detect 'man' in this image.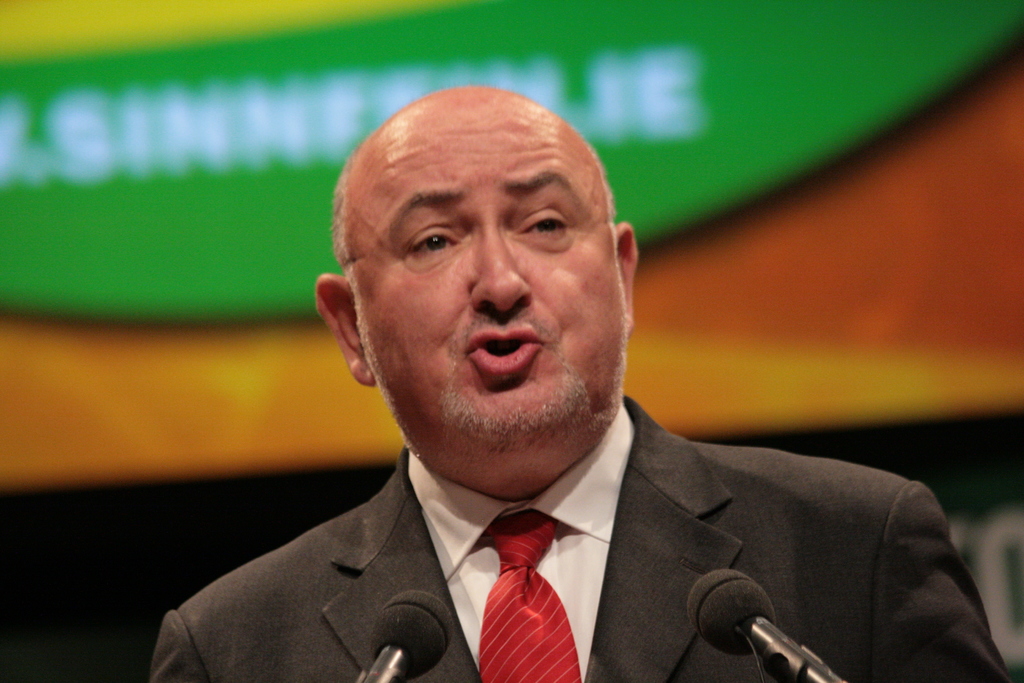
Detection: 145, 90, 964, 682.
